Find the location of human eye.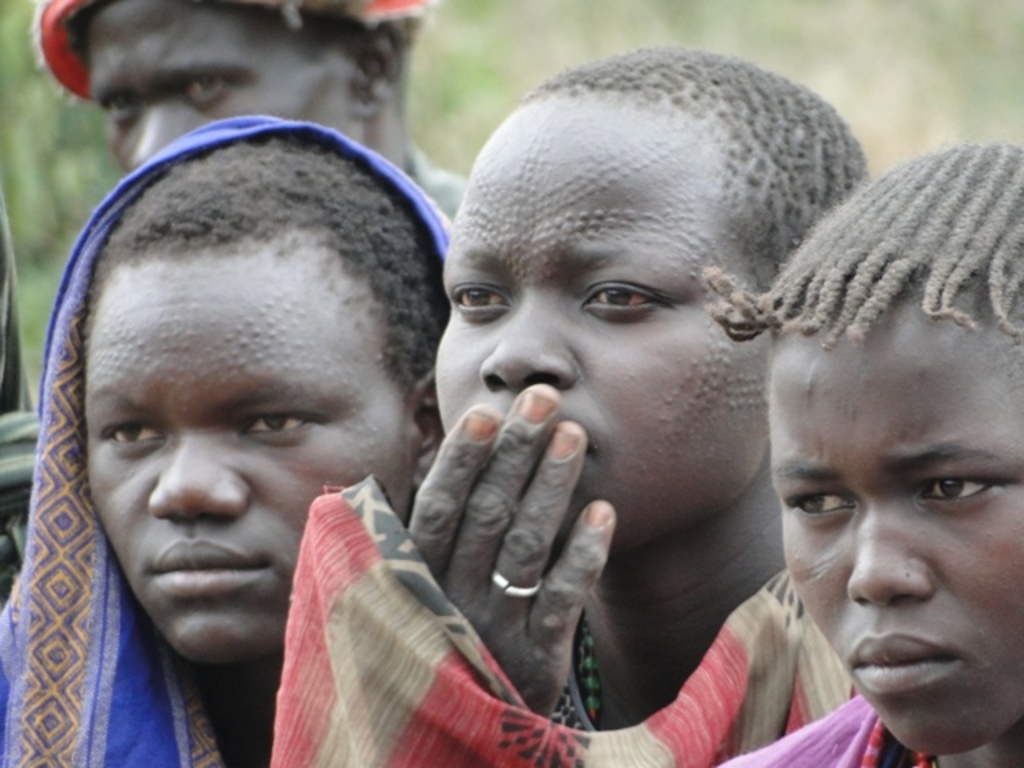
Location: x1=93, y1=410, x2=171, y2=458.
